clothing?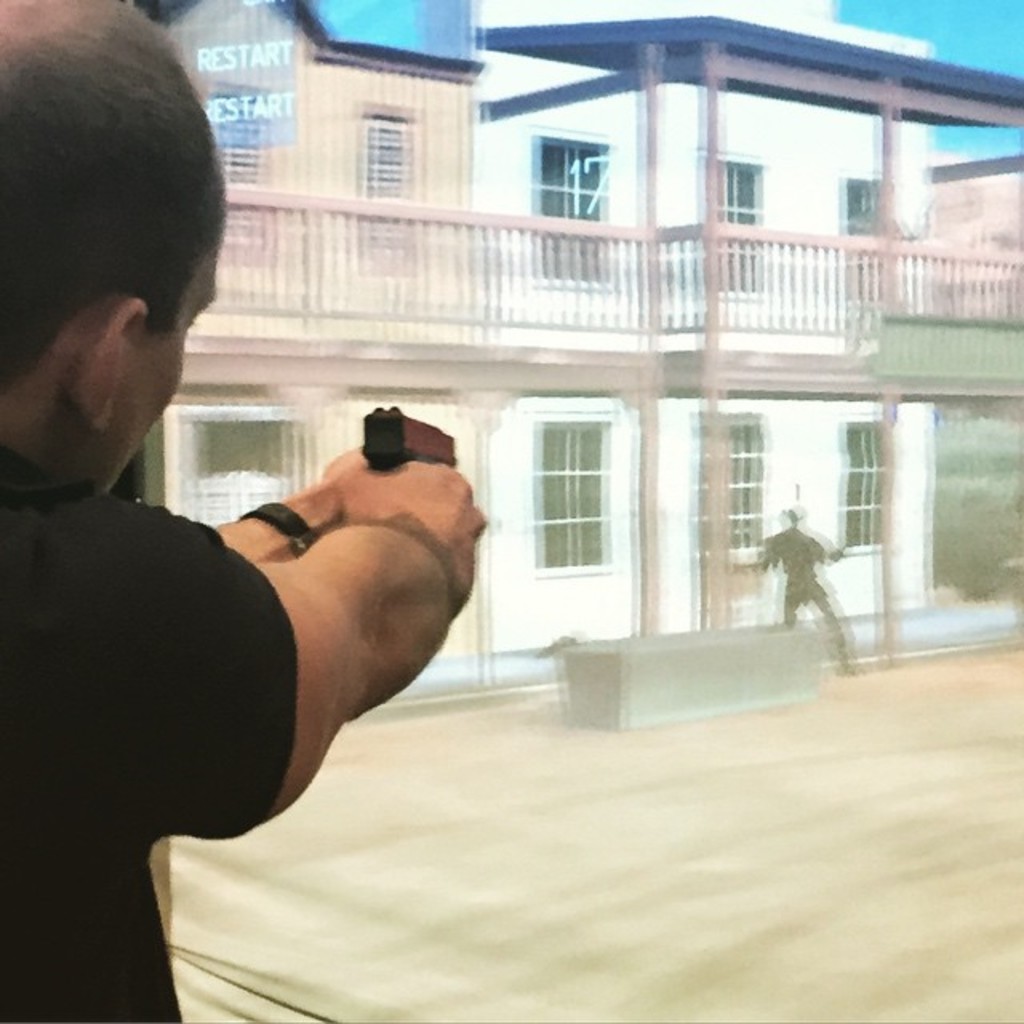
detection(0, 469, 293, 1019)
